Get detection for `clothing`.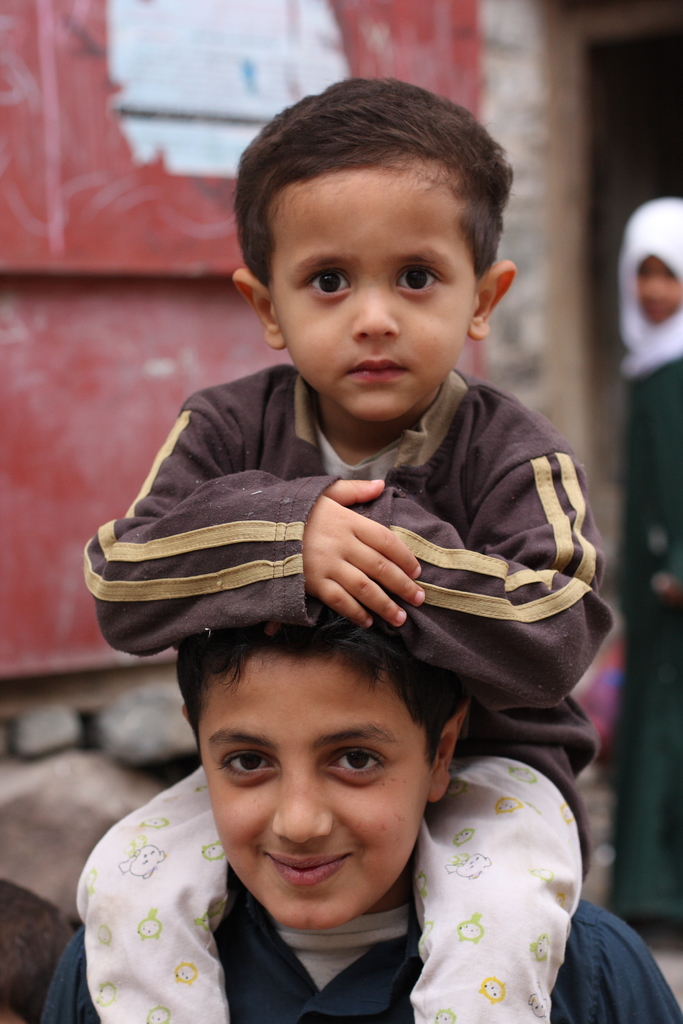
Detection: l=86, t=356, r=613, b=946.
